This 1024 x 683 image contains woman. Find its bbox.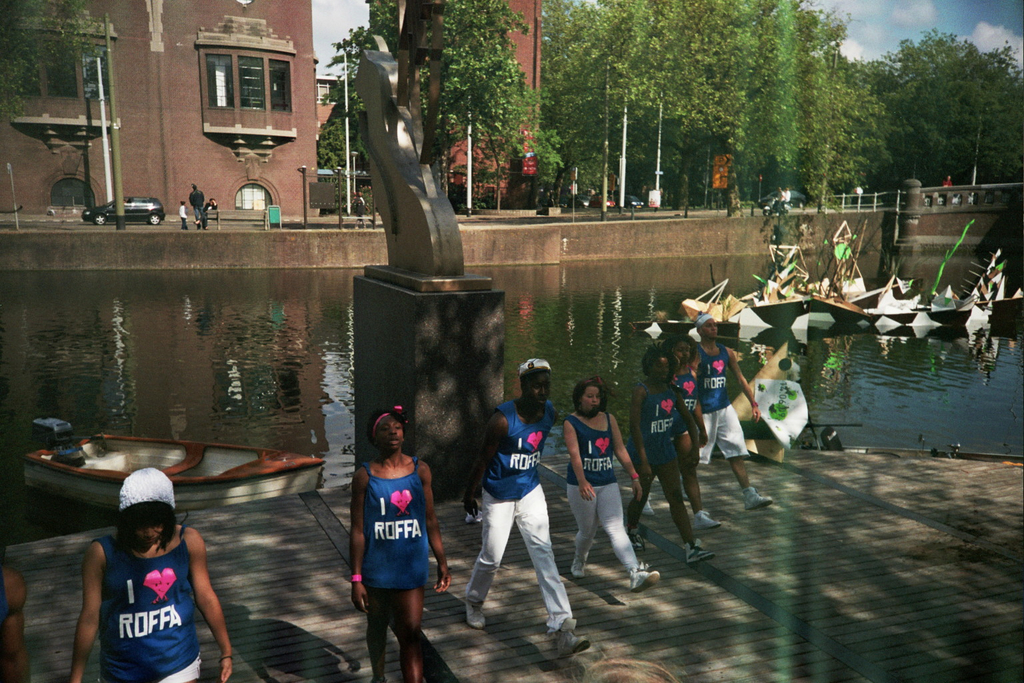
[563,378,660,594].
